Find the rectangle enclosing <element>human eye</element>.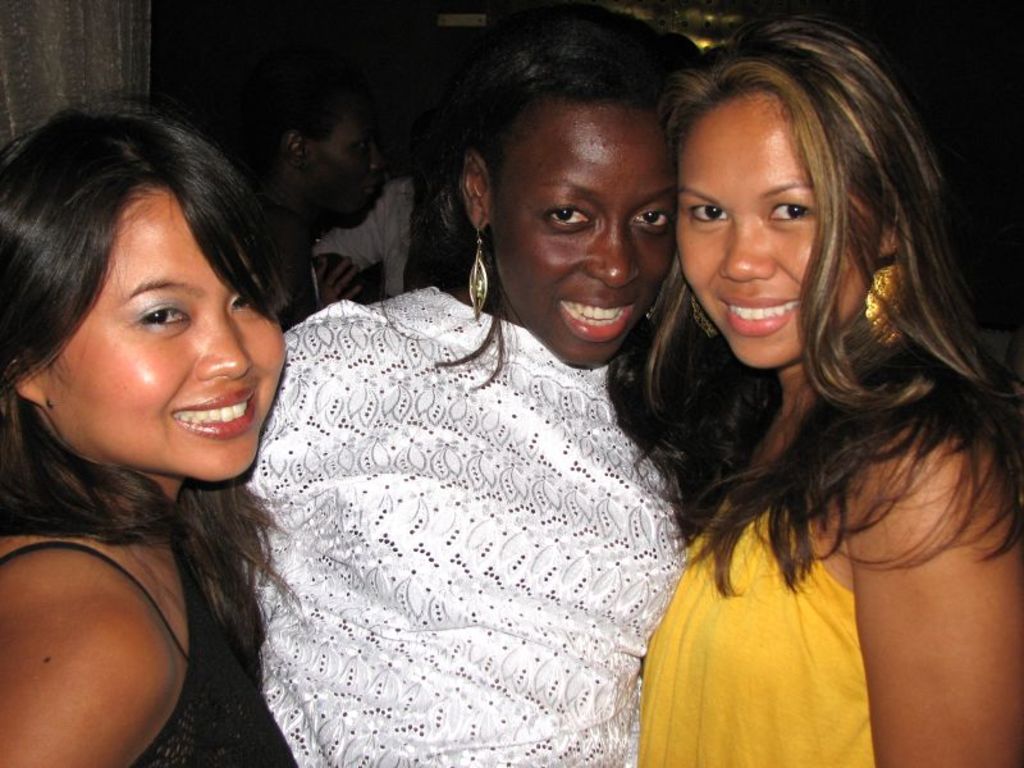
rect(513, 170, 626, 244).
